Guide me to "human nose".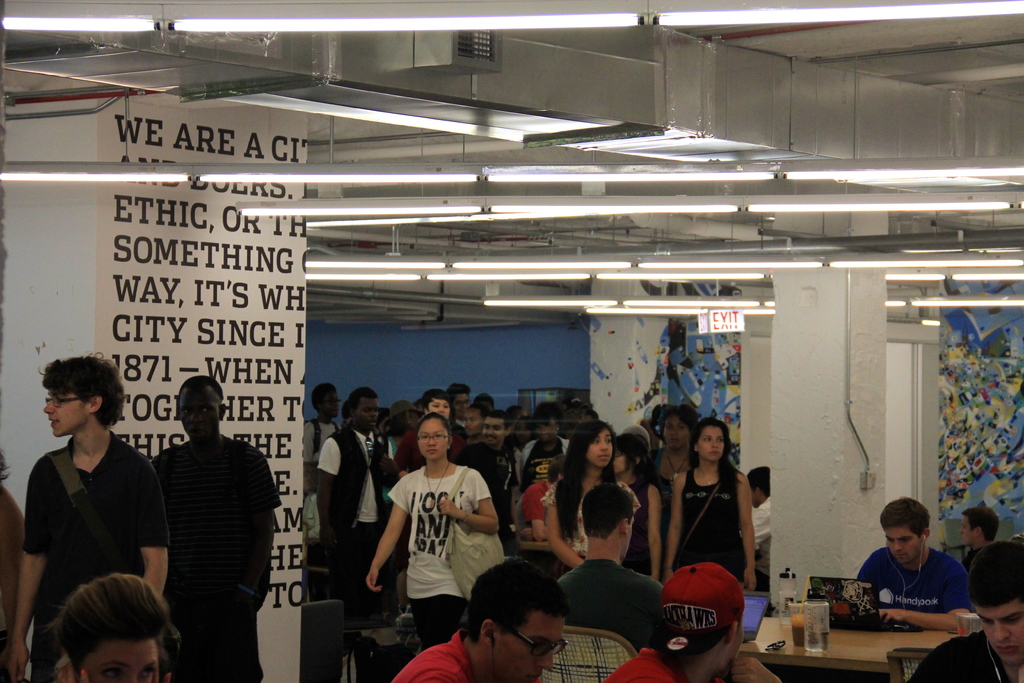
Guidance: left=995, top=623, right=1011, bottom=643.
